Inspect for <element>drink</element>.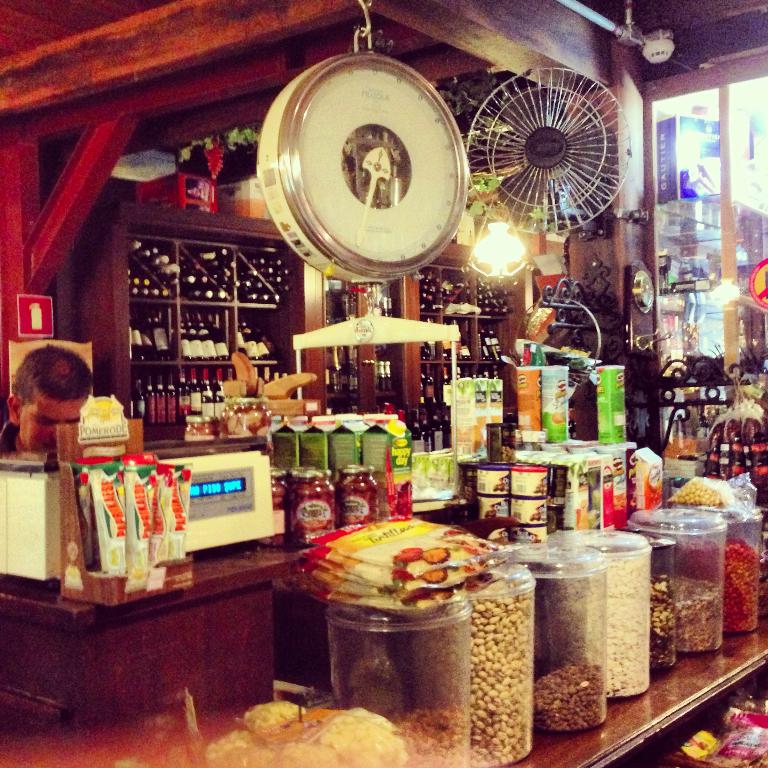
Inspection: box=[411, 405, 426, 450].
